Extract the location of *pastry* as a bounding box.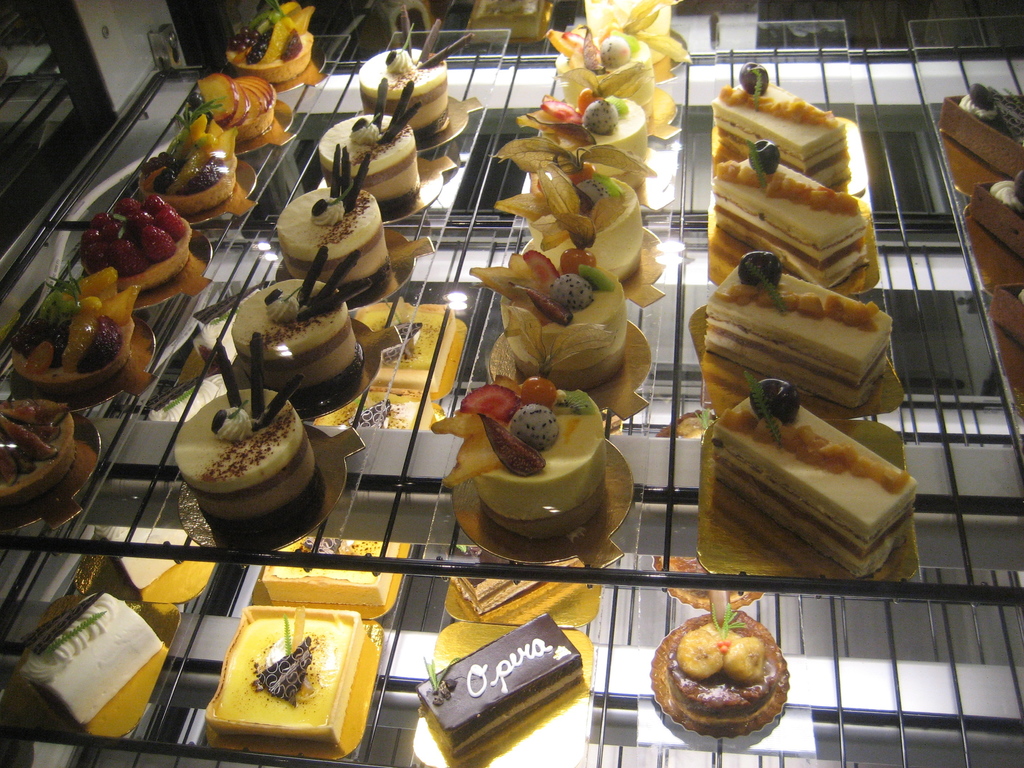
<bbox>431, 372, 611, 523</bbox>.
